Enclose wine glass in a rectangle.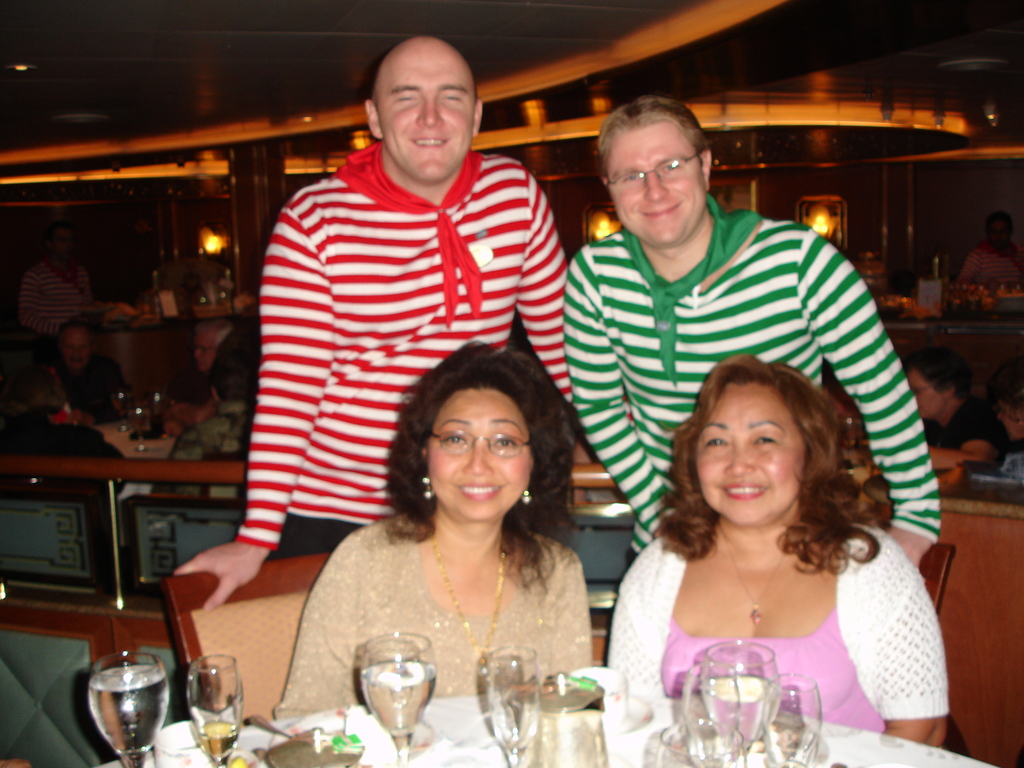
rect(363, 631, 438, 767).
